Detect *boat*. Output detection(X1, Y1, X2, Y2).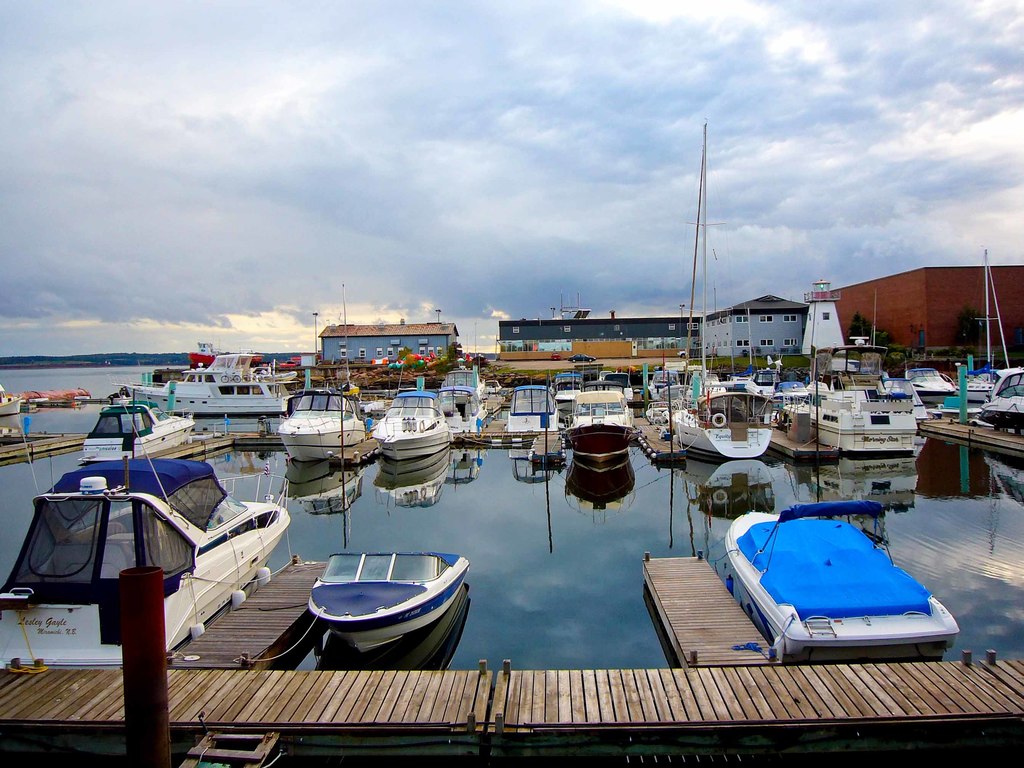
detection(720, 500, 957, 661).
